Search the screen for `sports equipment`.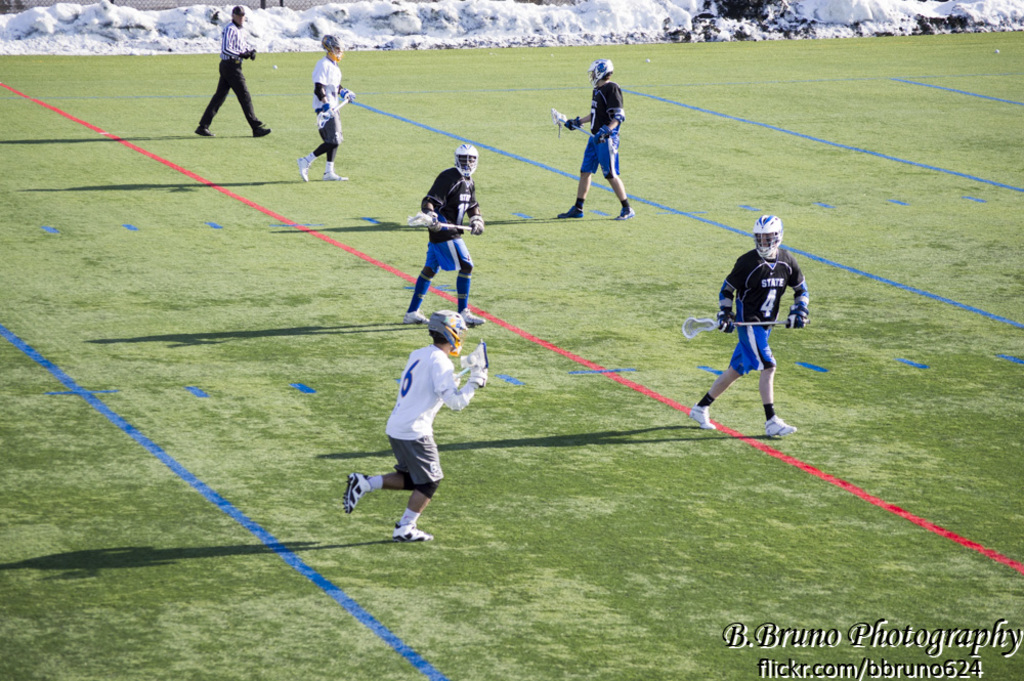
Found at [339,86,361,105].
